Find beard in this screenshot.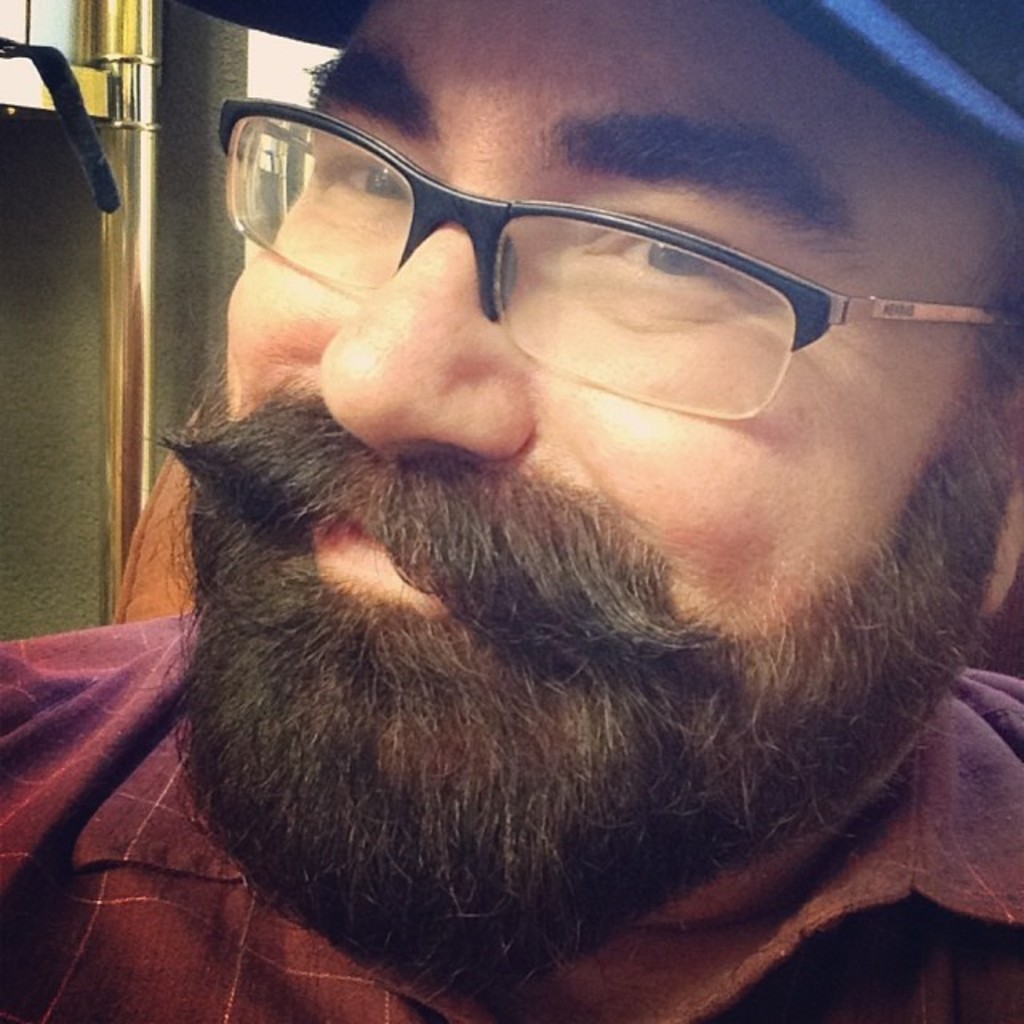
The bounding box for beard is 171/429/1005/1010.
